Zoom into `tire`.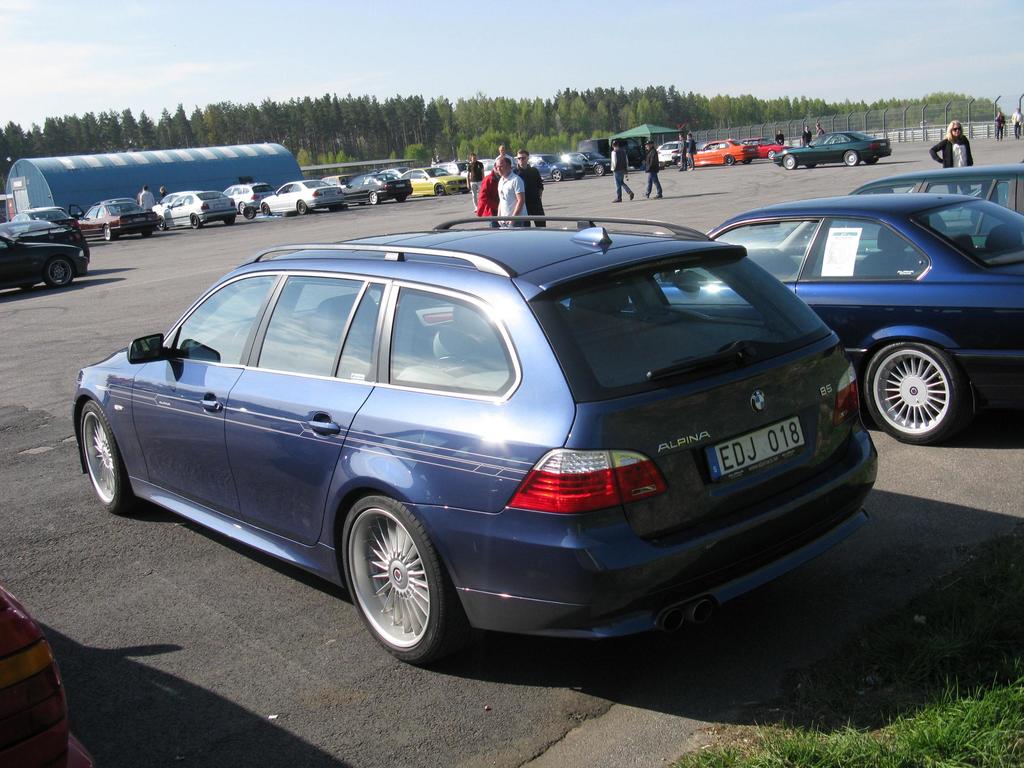
Zoom target: pyautogui.locateOnScreen(244, 207, 255, 219).
